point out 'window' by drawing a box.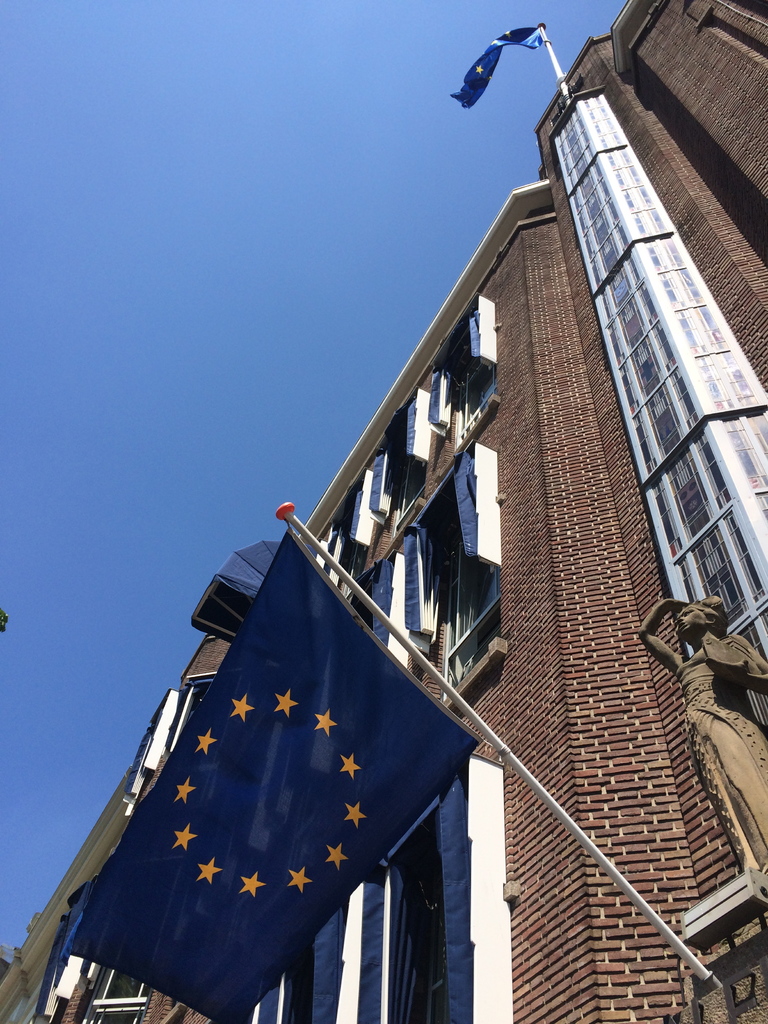
(443, 555, 499, 686).
